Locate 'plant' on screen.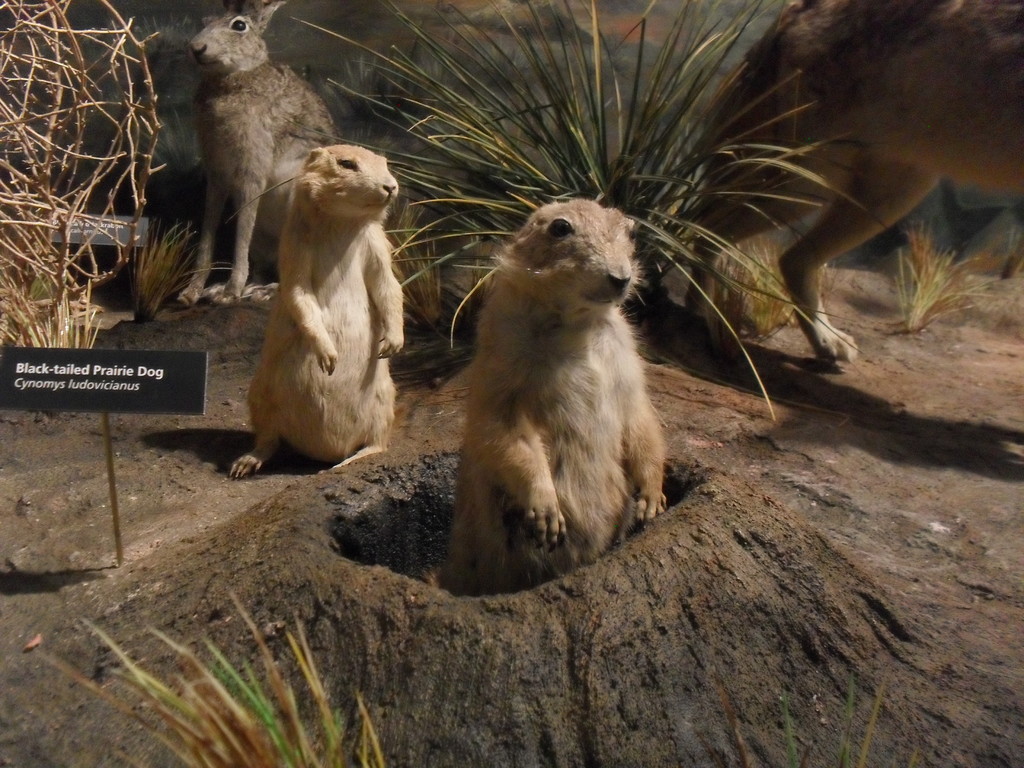
On screen at x1=68 y1=7 x2=217 y2=121.
